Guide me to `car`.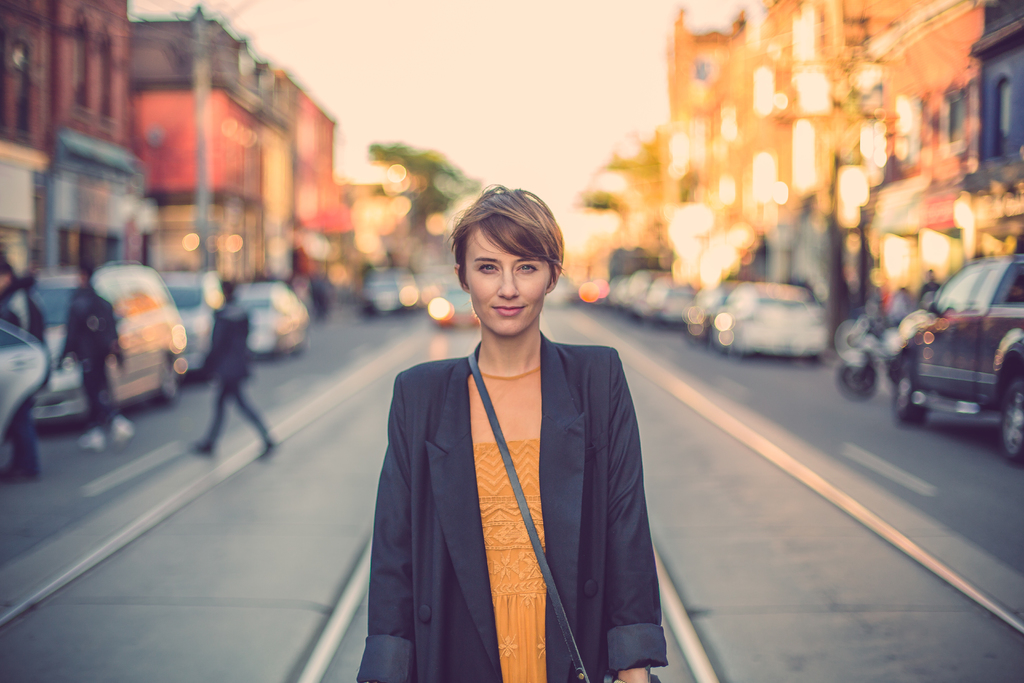
Guidance: l=170, t=268, r=218, b=361.
